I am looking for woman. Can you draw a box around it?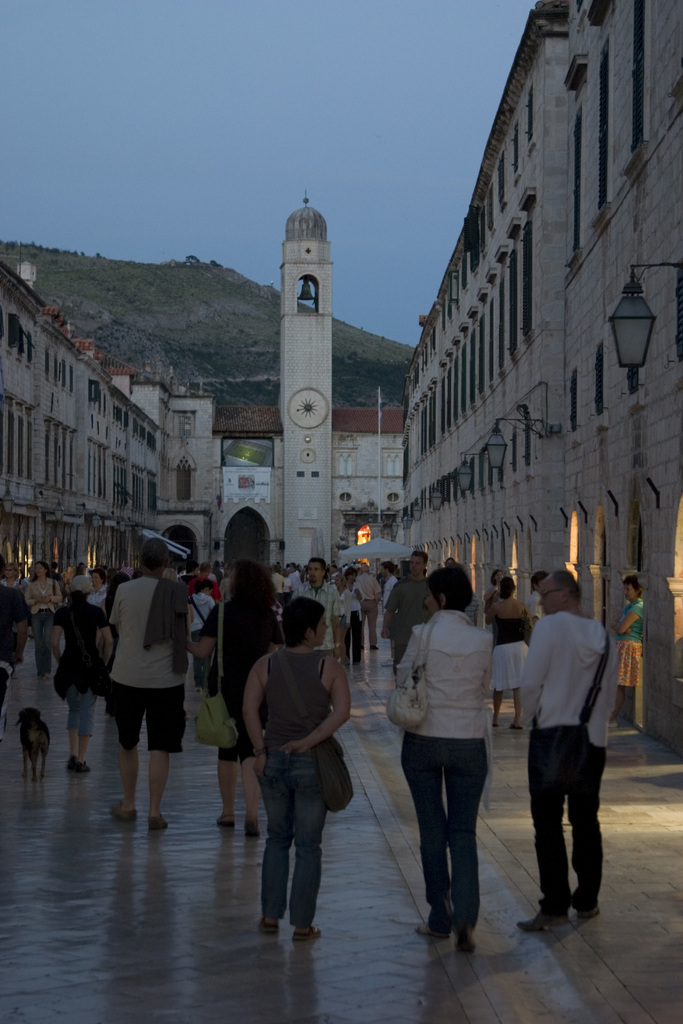
Sure, the bounding box is [left=17, top=556, right=57, bottom=673].
